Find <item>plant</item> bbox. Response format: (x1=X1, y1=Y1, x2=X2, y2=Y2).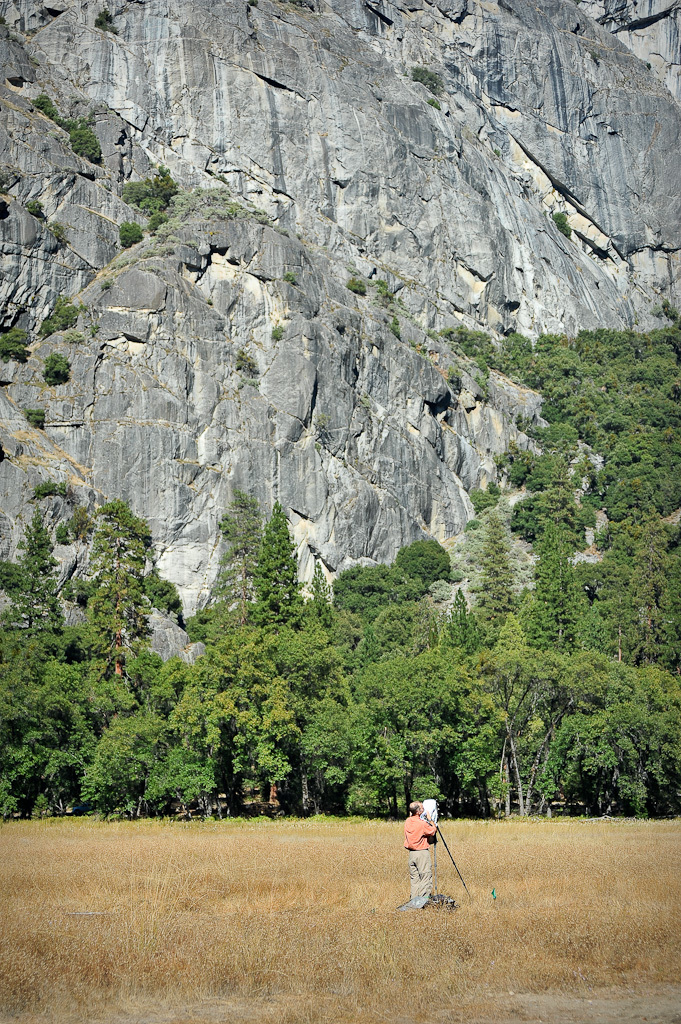
(x1=347, y1=274, x2=367, y2=295).
